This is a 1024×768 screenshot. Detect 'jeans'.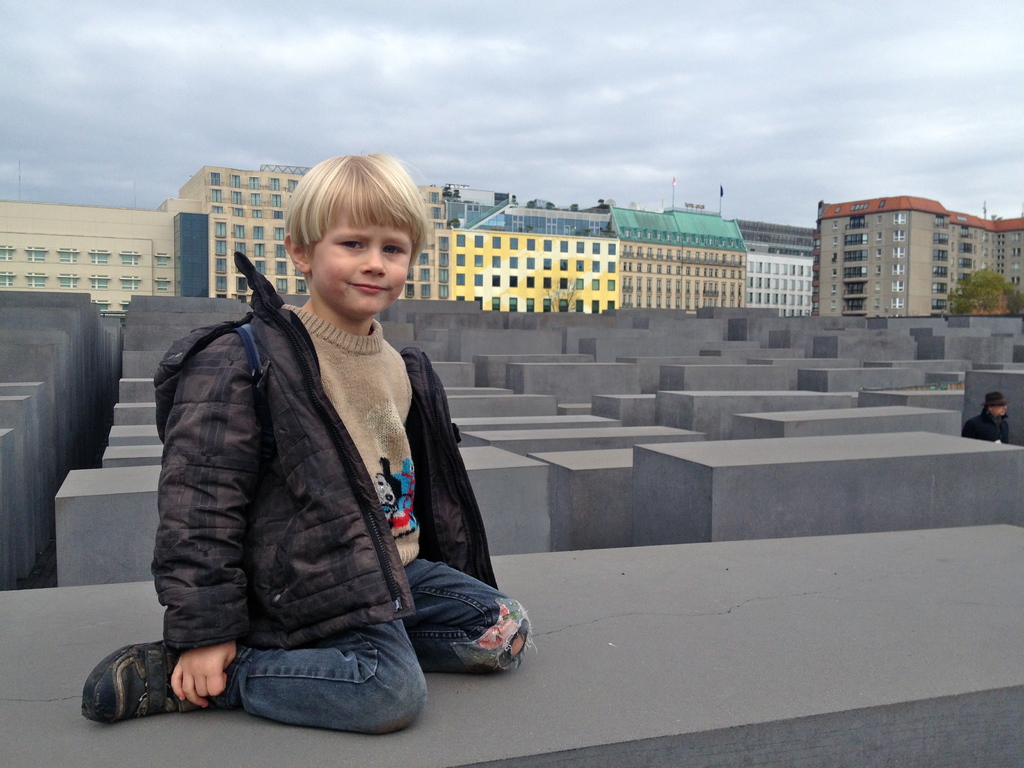
Rect(406, 552, 522, 669).
